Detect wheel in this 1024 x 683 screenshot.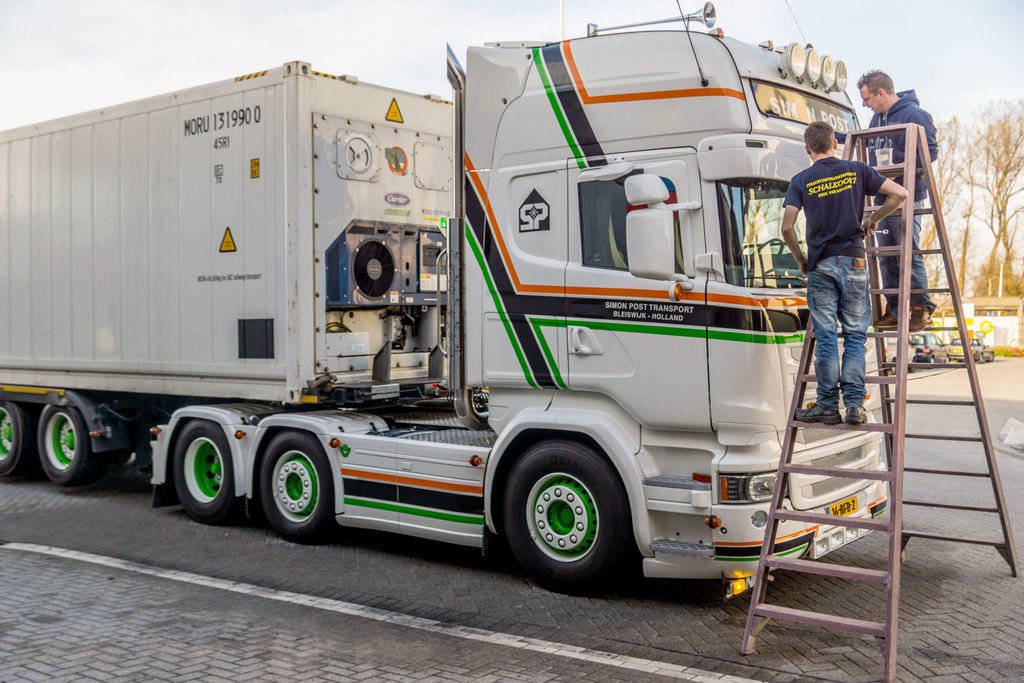
Detection: locate(909, 362, 918, 372).
